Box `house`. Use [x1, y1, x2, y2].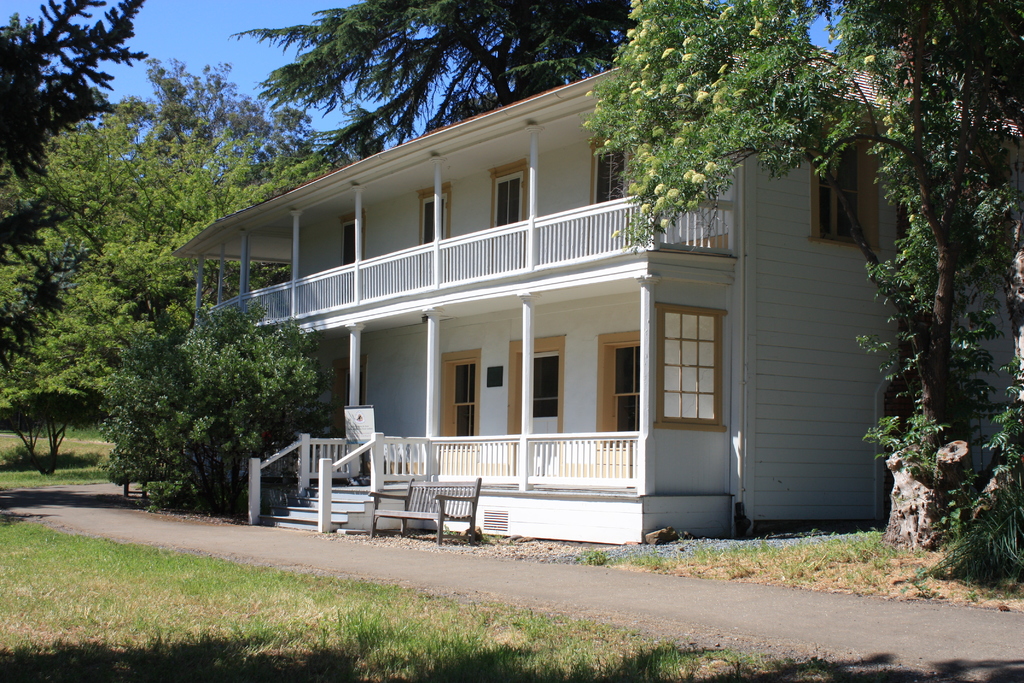
[169, 33, 1023, 551].
